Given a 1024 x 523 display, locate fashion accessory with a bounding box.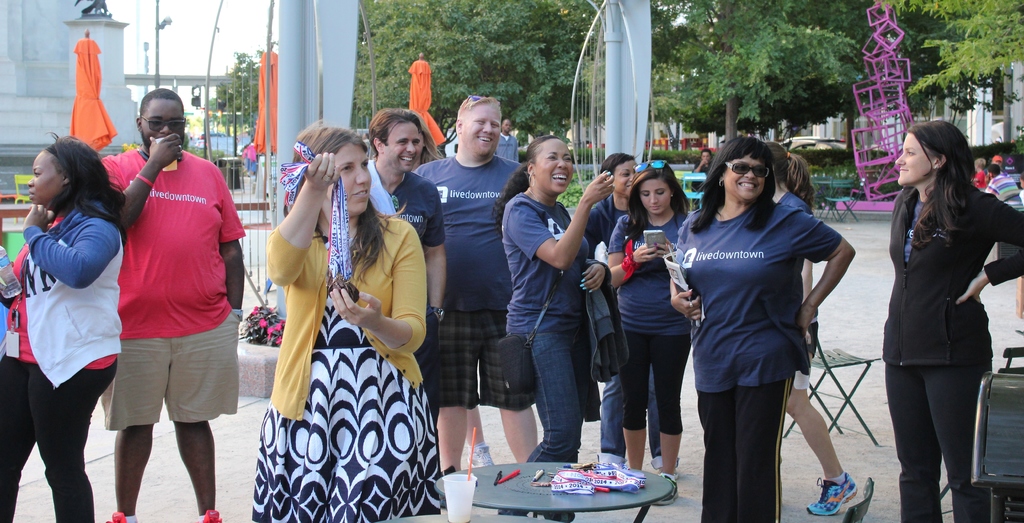
Located: [left=390, top=192, right=399, bottom=219].
